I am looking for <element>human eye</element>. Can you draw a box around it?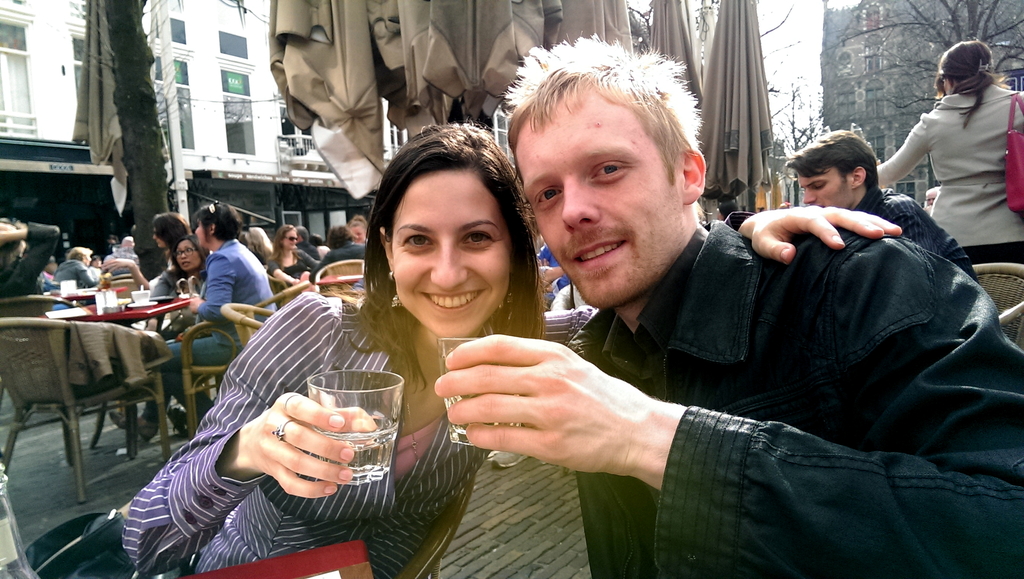
Sure, the bounding box is {"x1": 532, "y1": 183, "x2": 561, "y2": 213}.
